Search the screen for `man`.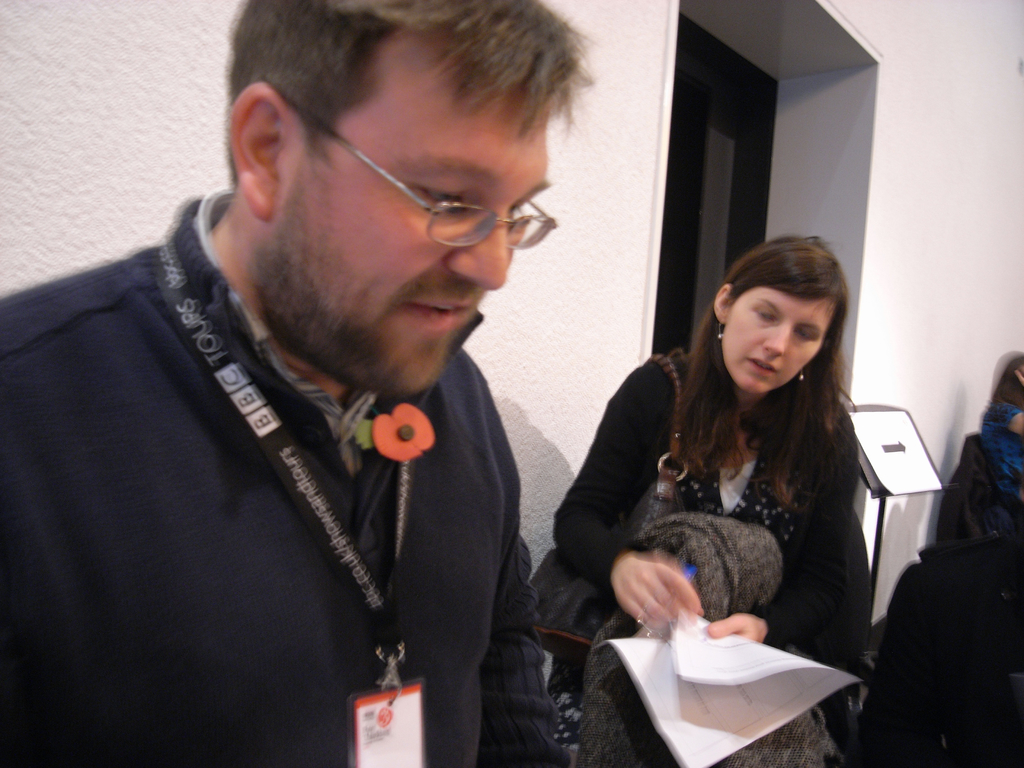
Found at x1=3 y1=0 x2=651 y2=748.
